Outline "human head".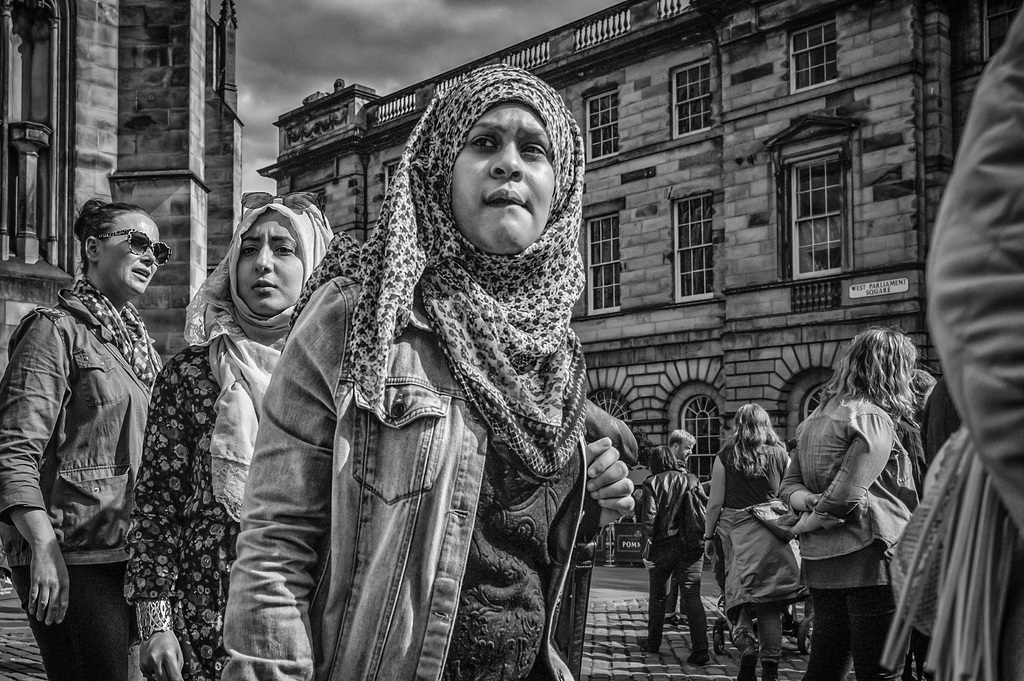
Outline: x1=845, y1=330, x2=929, y2=400.
